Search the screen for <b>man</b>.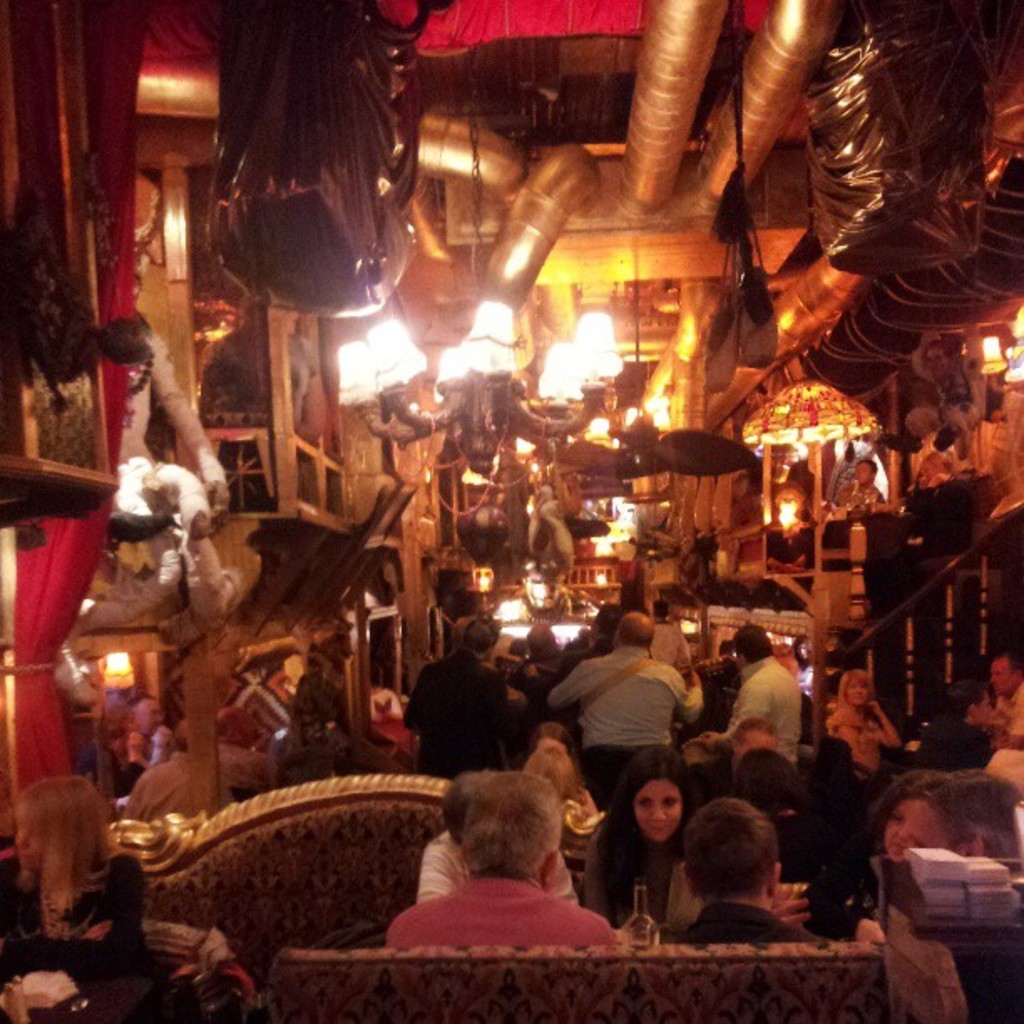
Found at bbox(904, 770, 1021, 863).
